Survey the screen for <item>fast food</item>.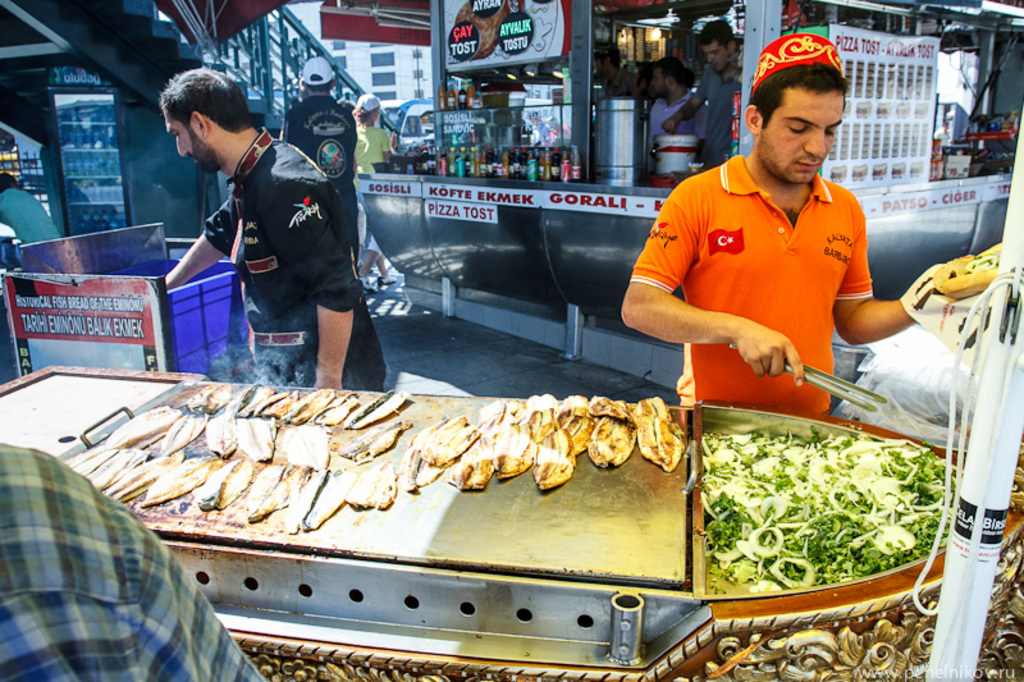
Survey found: (left=278, top=418, right=334, bottom=462).
